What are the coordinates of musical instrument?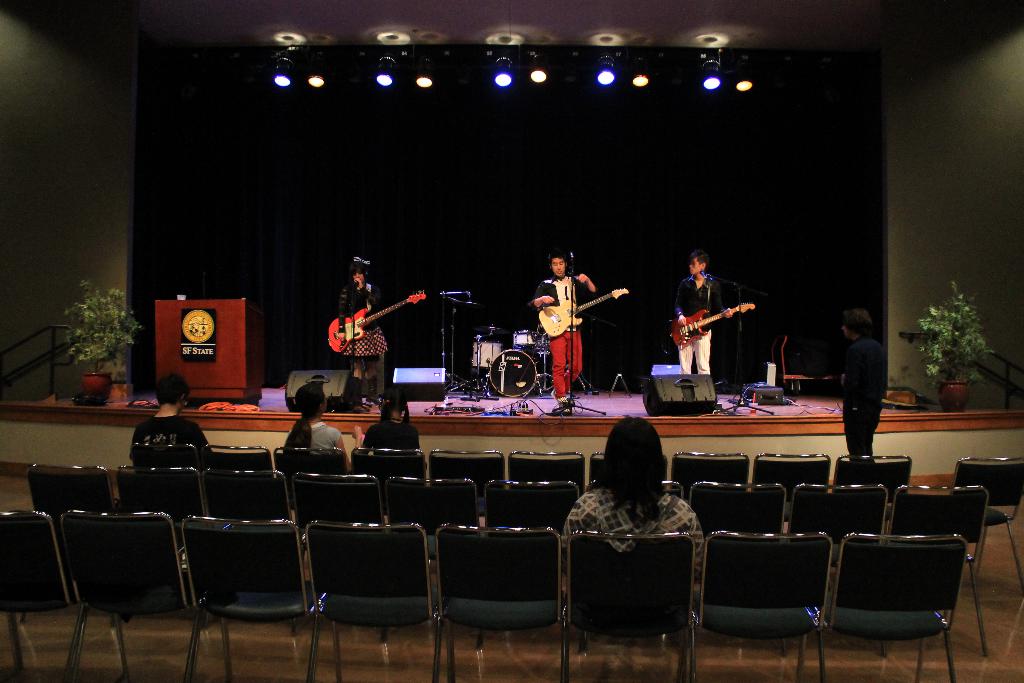
locate(509, 327, 547, 348).
